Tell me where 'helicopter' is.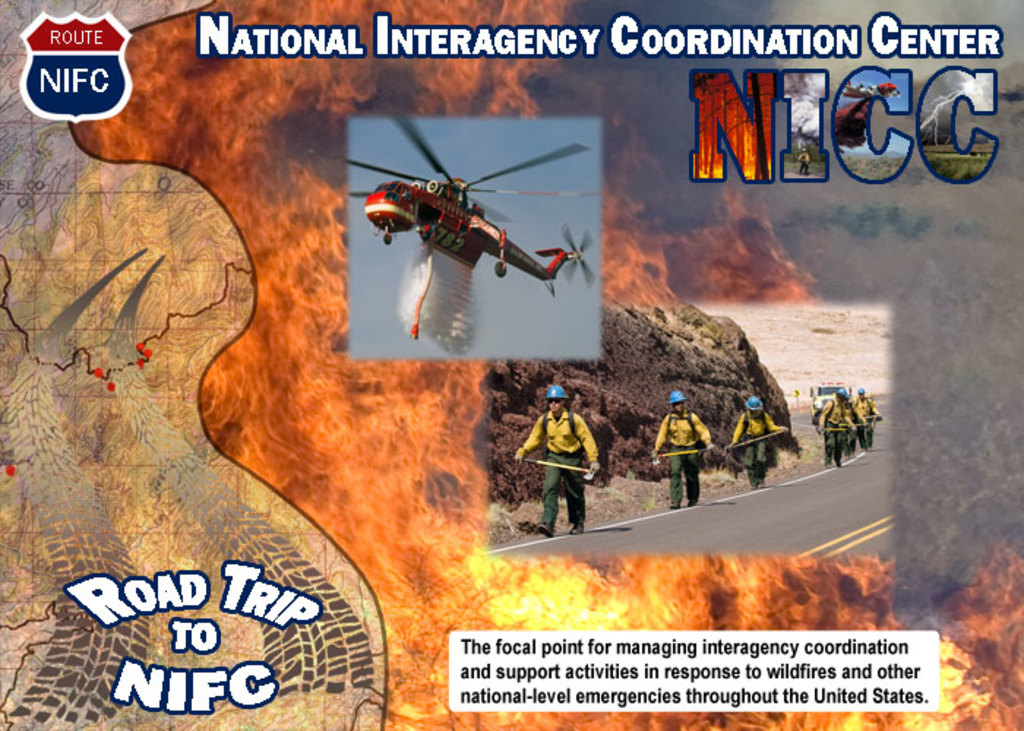
'helicopter' is at [320, 110, 582, 282].
